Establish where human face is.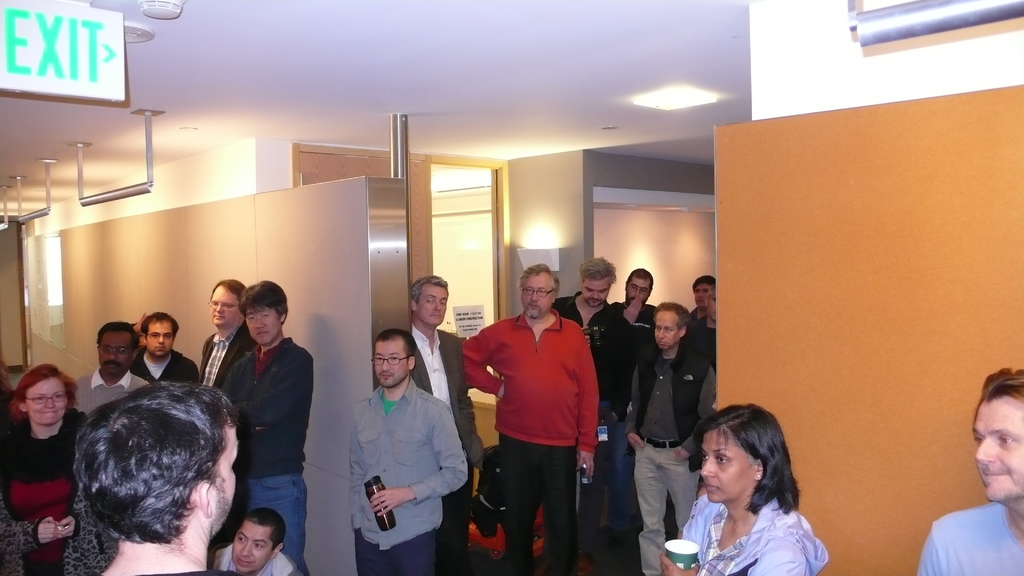
Established at {"left": 700, "top": 429, "right": 755, "bottom": 502}.
